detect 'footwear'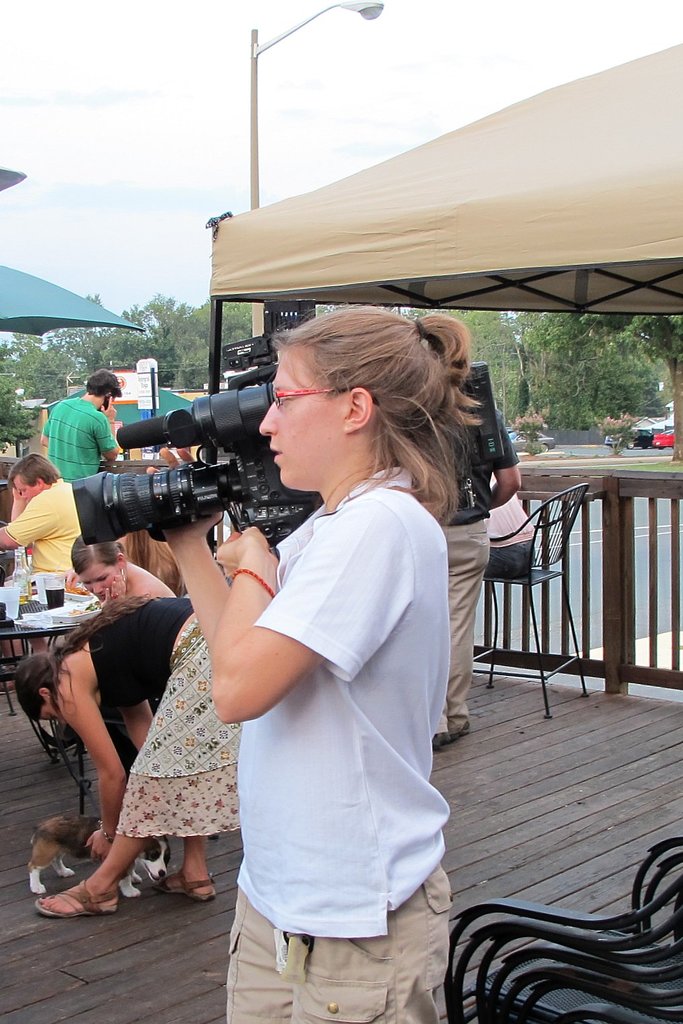
bbox=(34, 883, 118, 914)
